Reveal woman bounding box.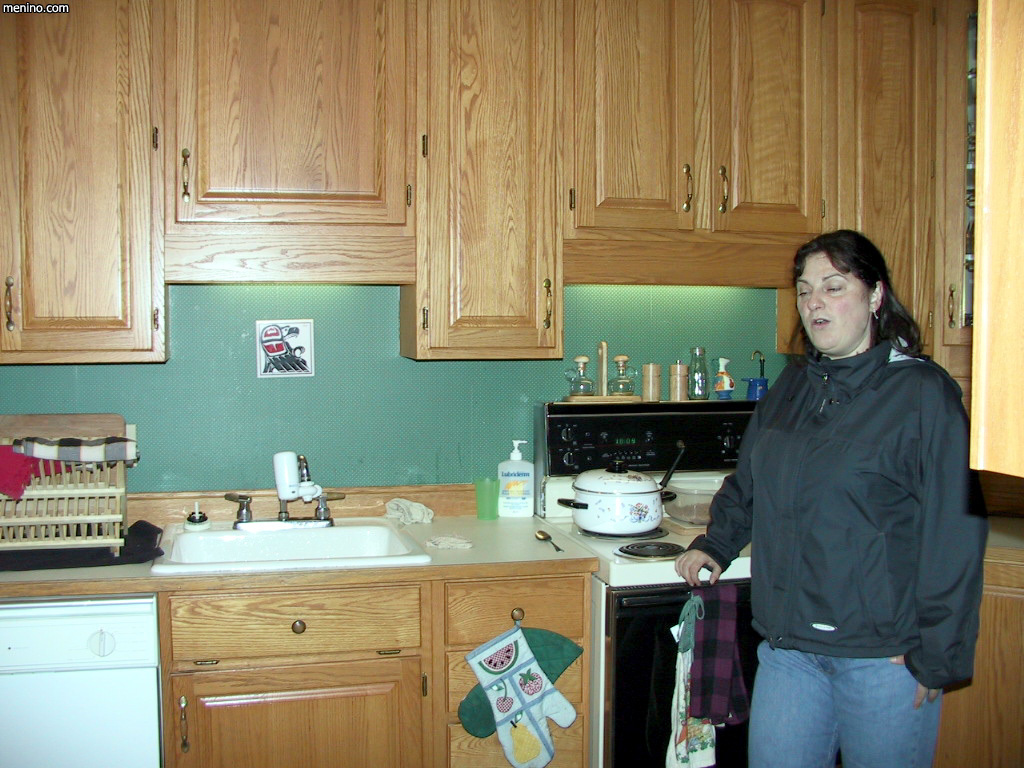
Revealed: locate(703, 209, 987, 766).
